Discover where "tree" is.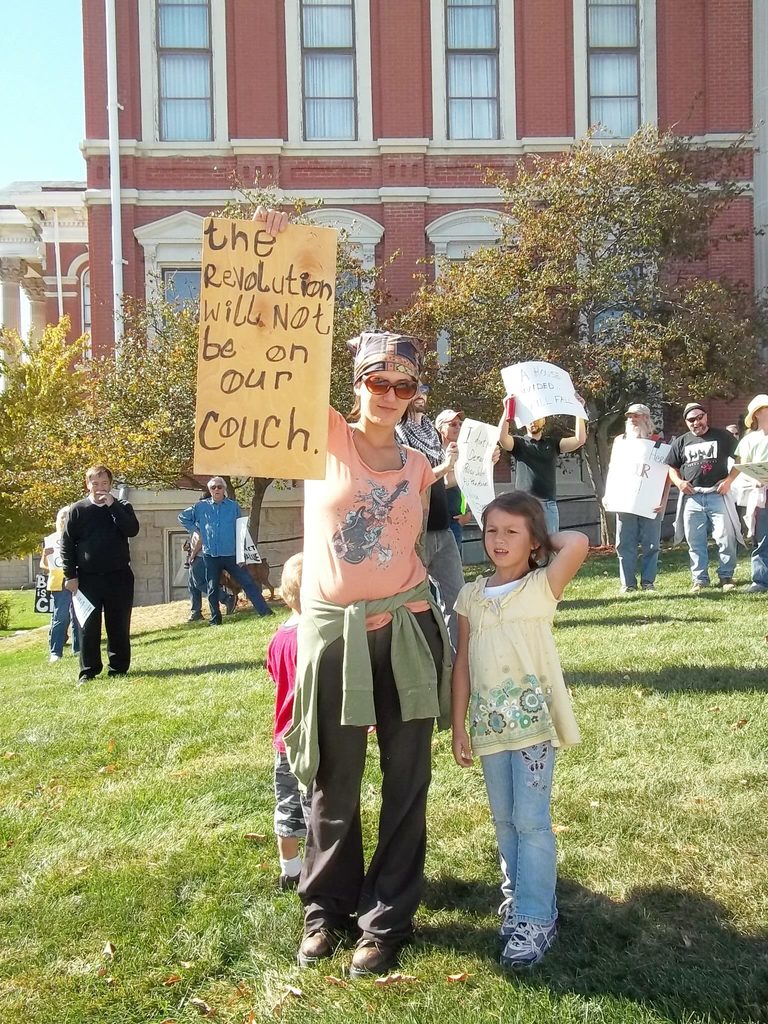
Discovered at 91, 154, 390, 541.
